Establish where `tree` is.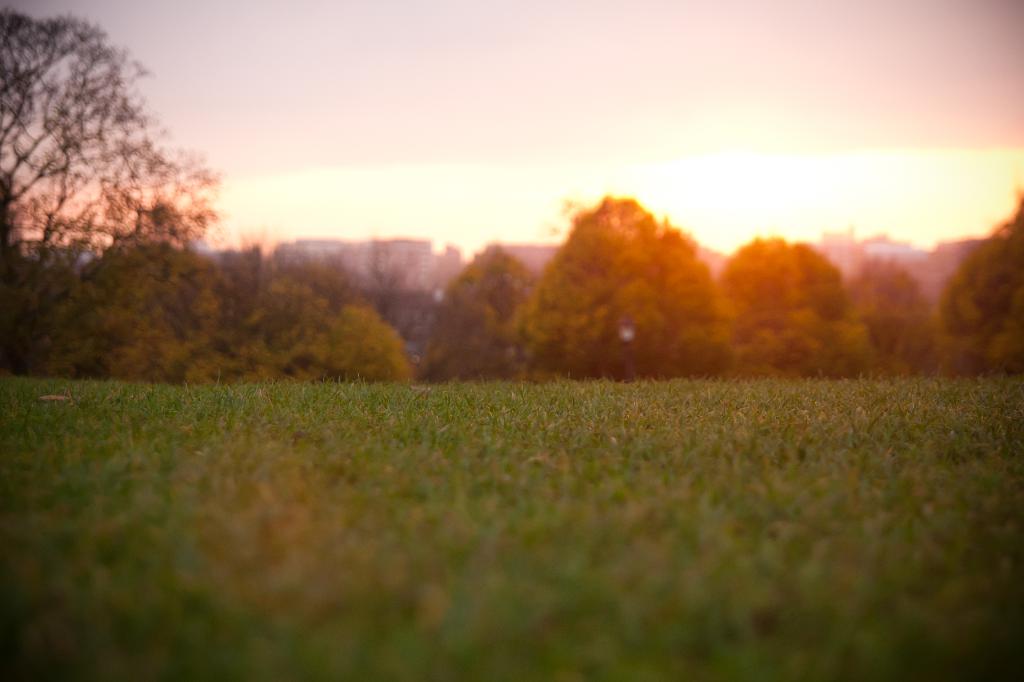
Established at crop(189, 266, 419, 393).
